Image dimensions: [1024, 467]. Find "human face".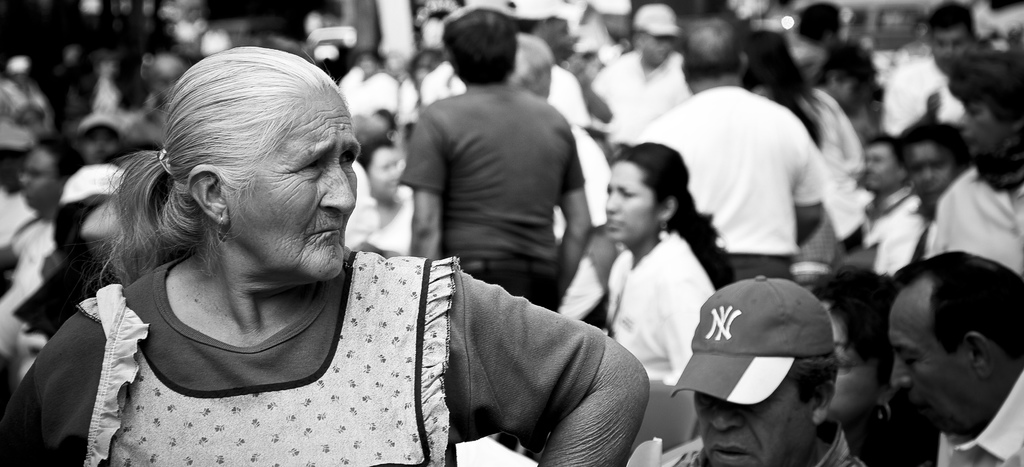
<box>909,139,966,211</box>.
